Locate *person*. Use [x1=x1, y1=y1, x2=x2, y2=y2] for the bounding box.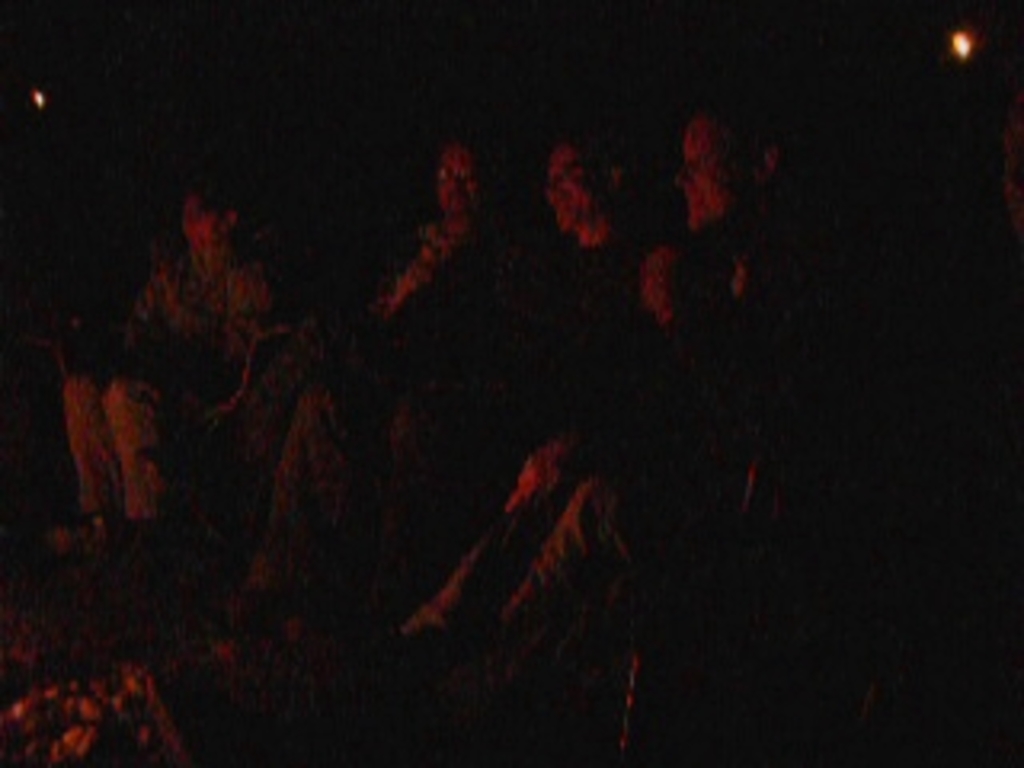
[x1=58, y1=186, x2=269, y2=531].
